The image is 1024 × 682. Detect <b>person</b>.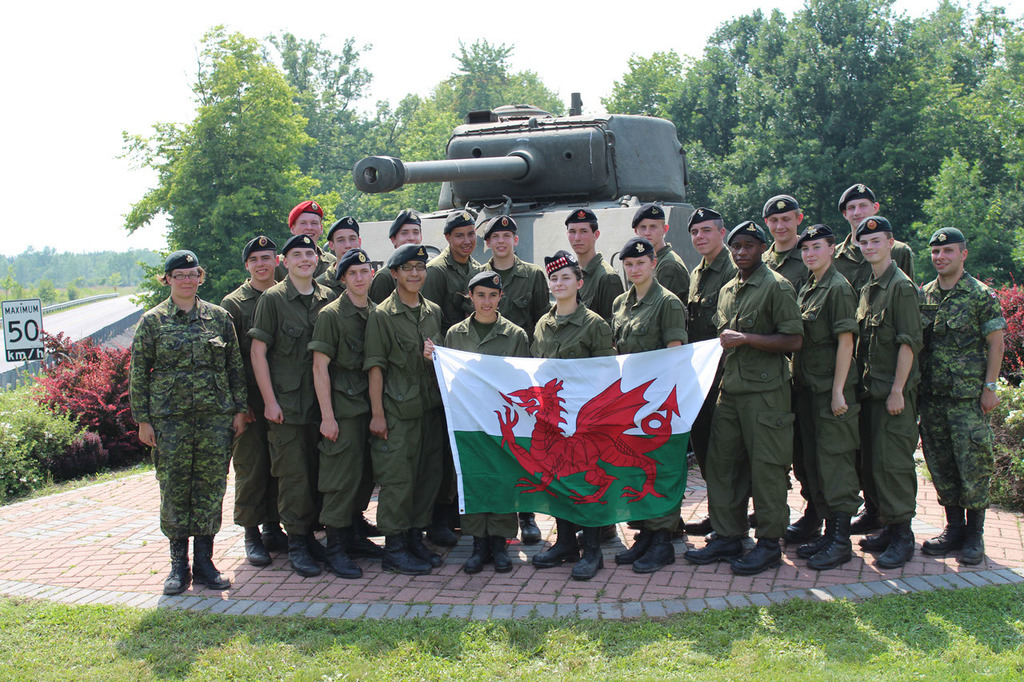
Detection: 606, 236, 683, 574.
